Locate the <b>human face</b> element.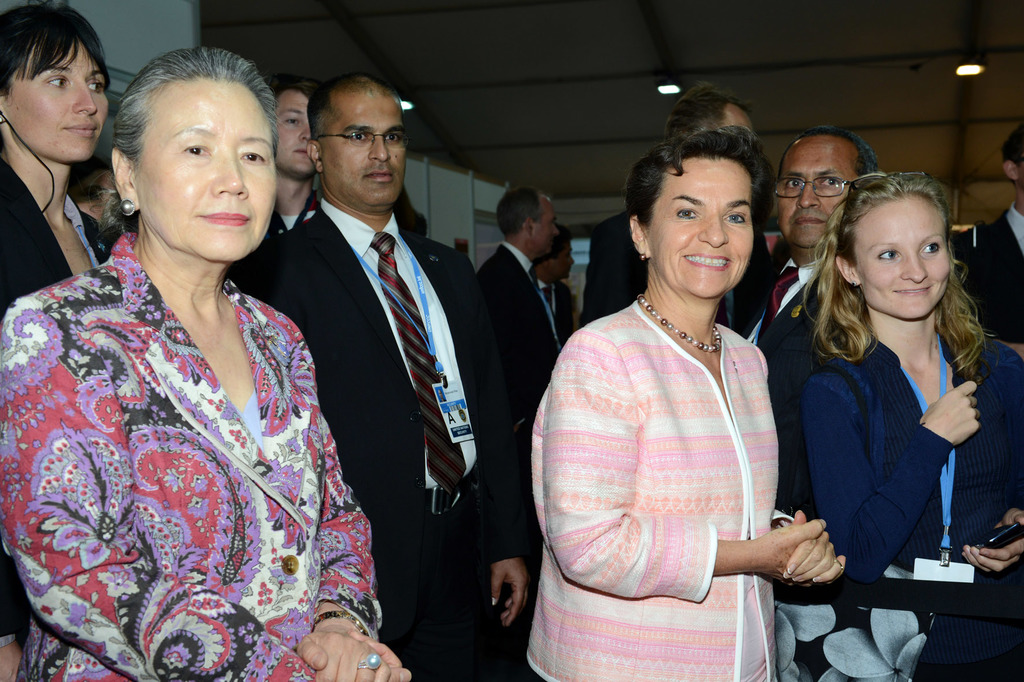
Element bbox: [131,78,279,262].
